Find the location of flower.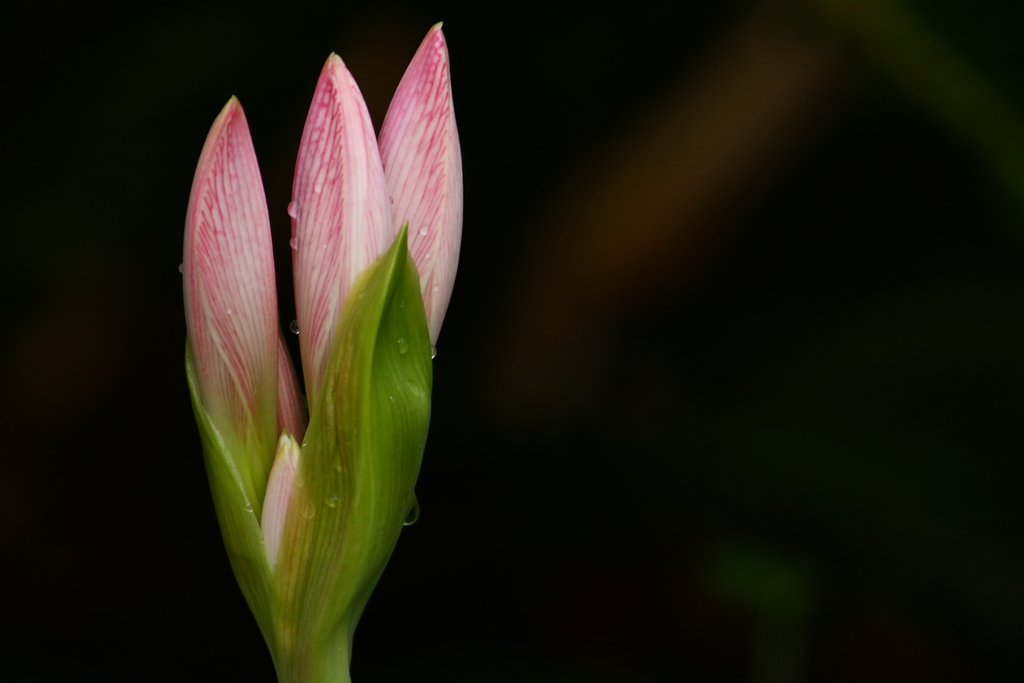
Location: x1=131 y1=72 x2=488 y2=653.
